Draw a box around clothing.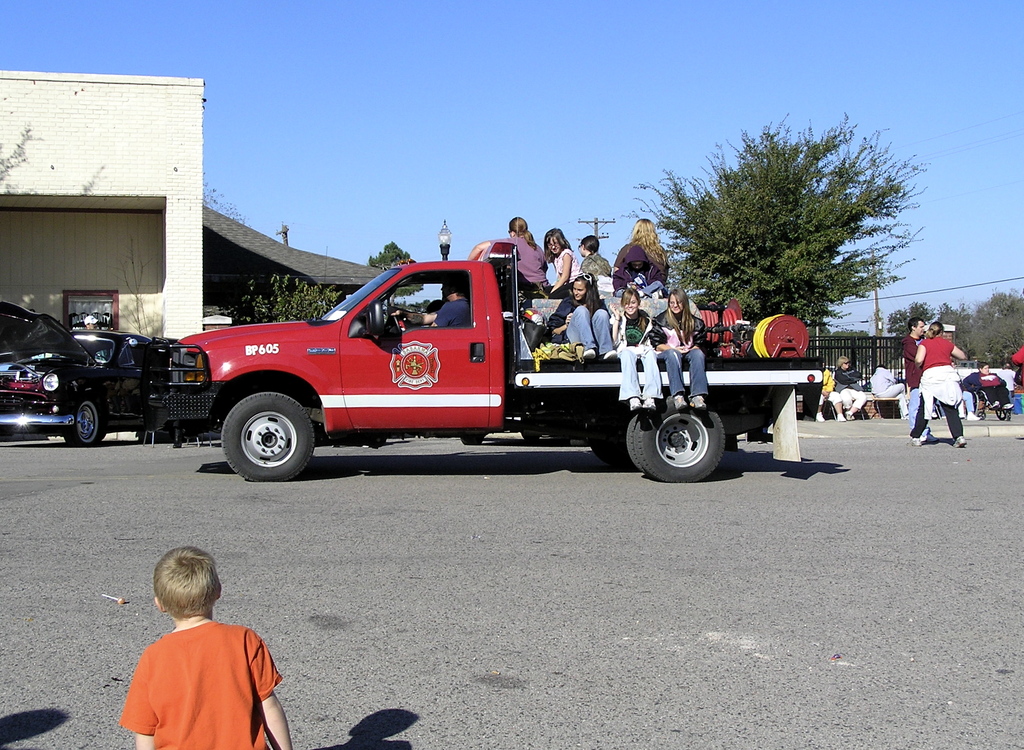
490 235 545 293.
